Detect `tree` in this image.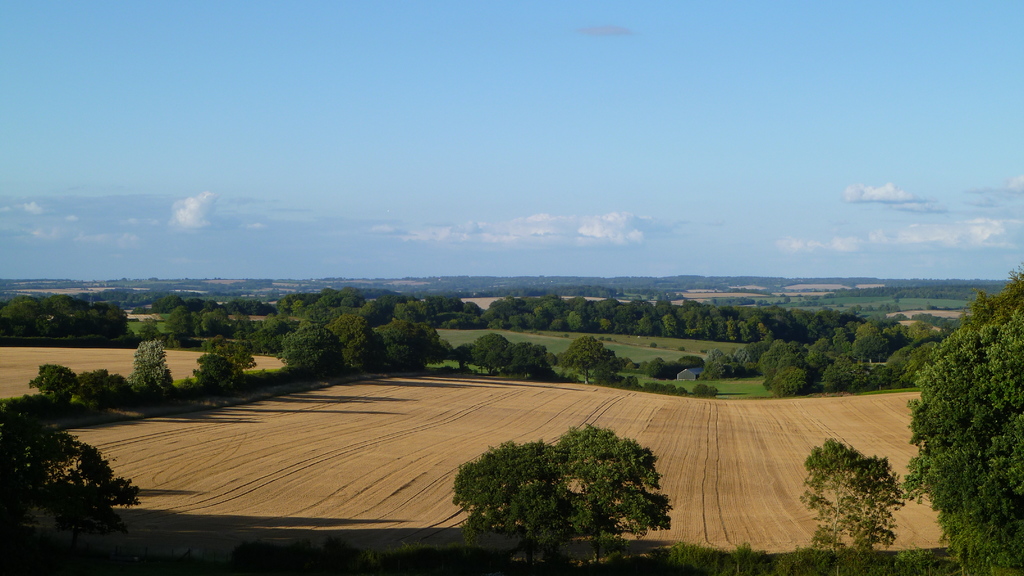
Detection: bbox(467, 332, 511, 376).
